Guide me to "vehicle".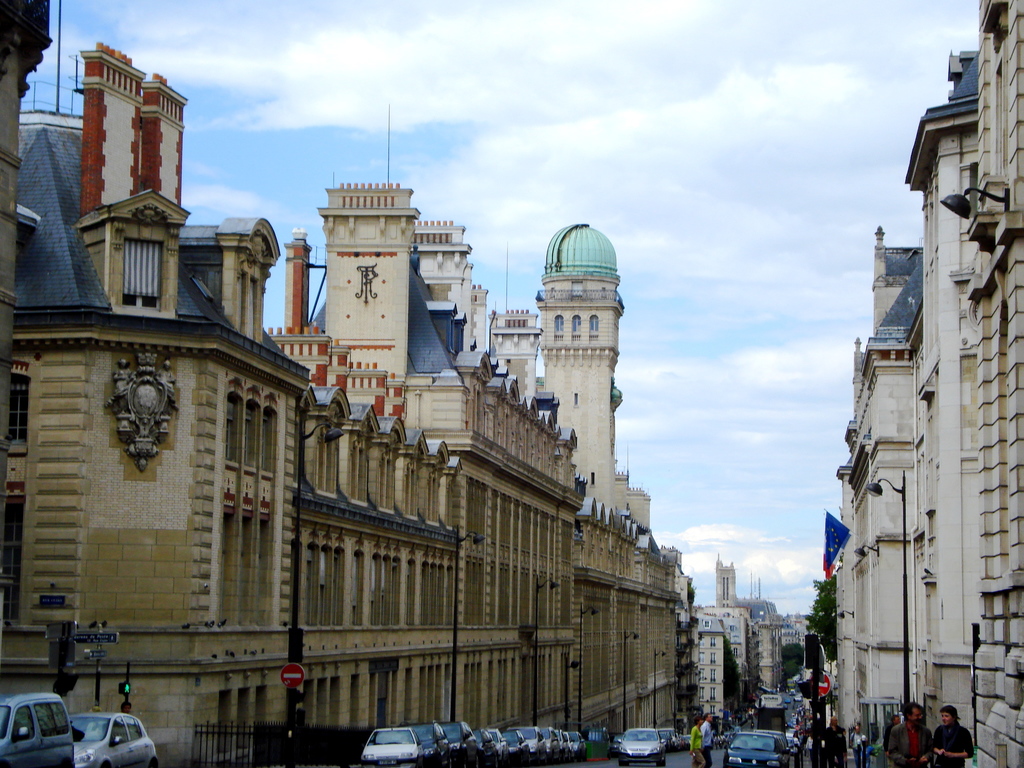
Guidance: <region>474, 723, 500, 767</region>.
